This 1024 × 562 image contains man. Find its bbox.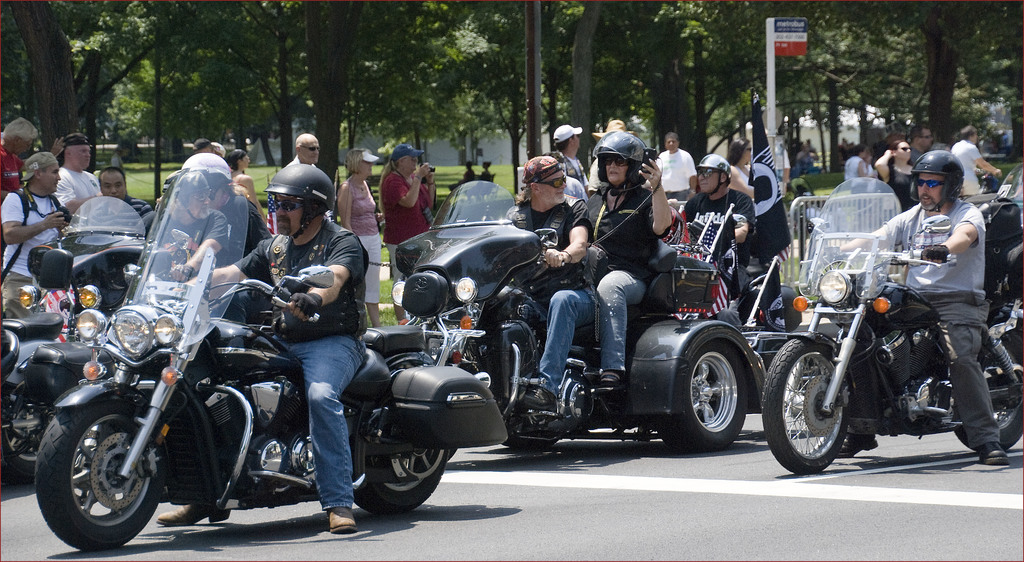
<region>0, 151, 72, 315</region>.
